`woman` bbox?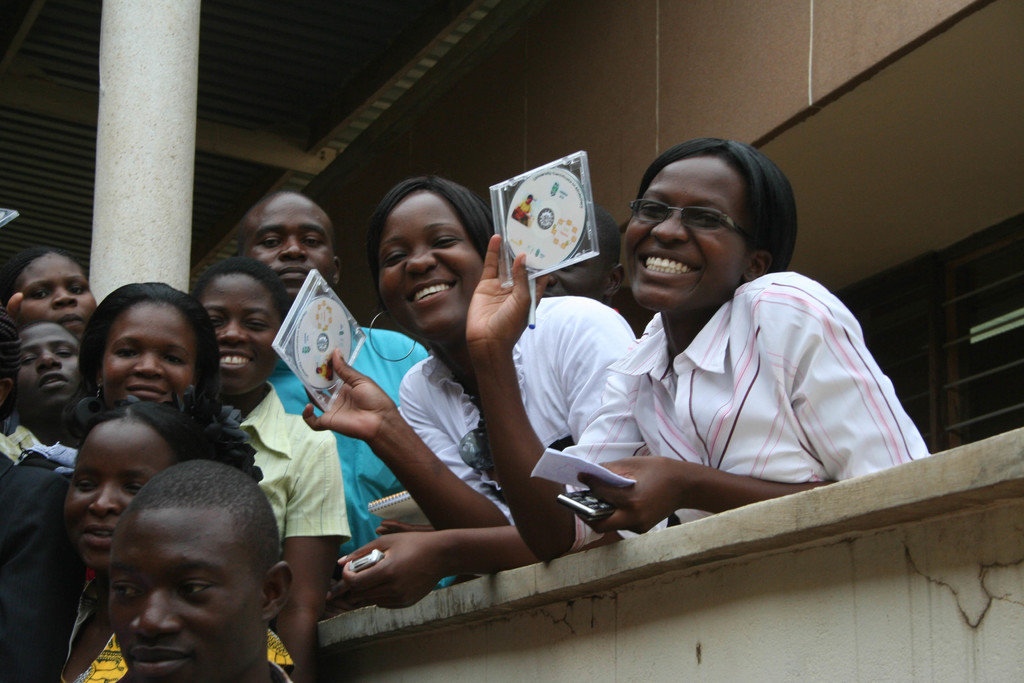
select_region(467, 138, 932, 562)
